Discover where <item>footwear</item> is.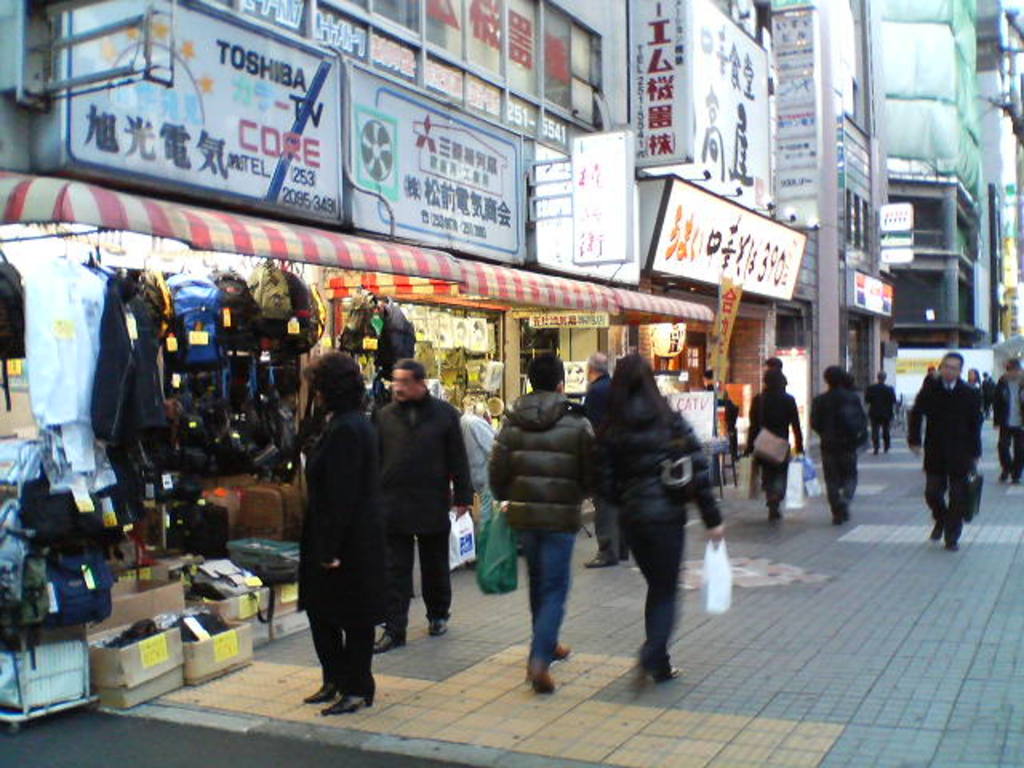
Discovered at BBox(835, 501, 845, 522).
